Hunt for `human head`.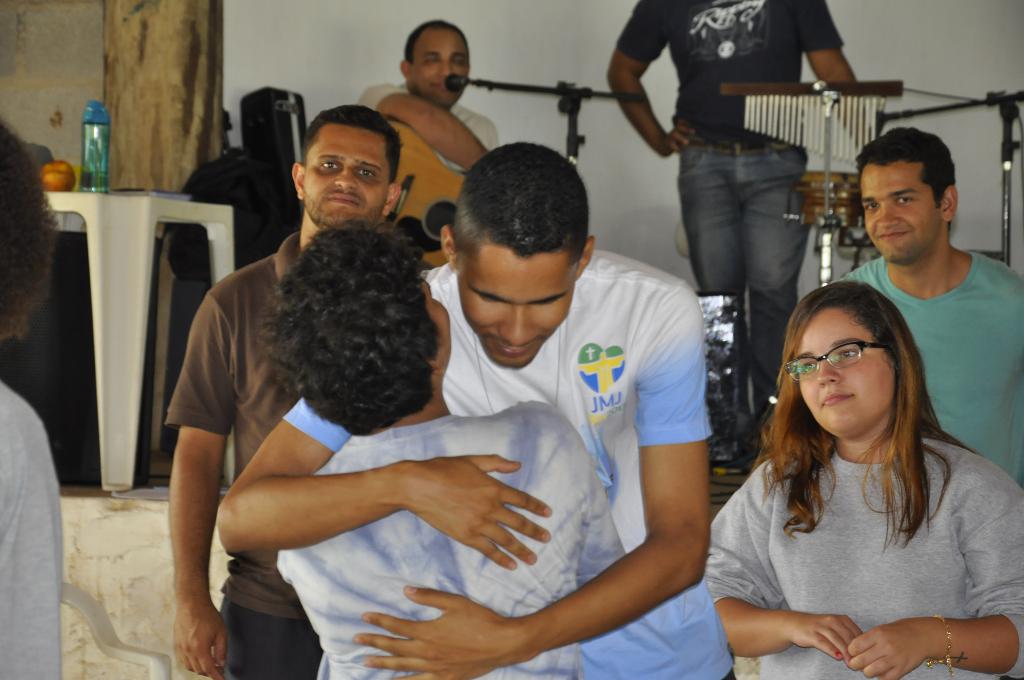
Hunted down at bbox=[397, 19, 471, 109].
